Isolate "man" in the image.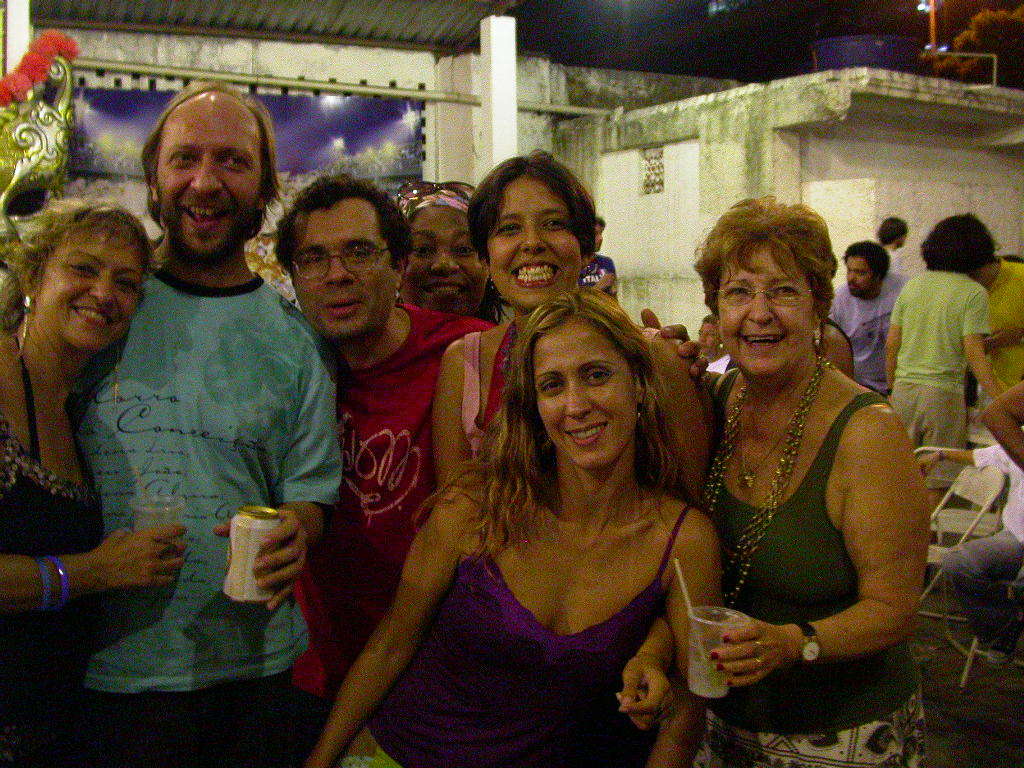
Isolated region: 834 241 912 395.
